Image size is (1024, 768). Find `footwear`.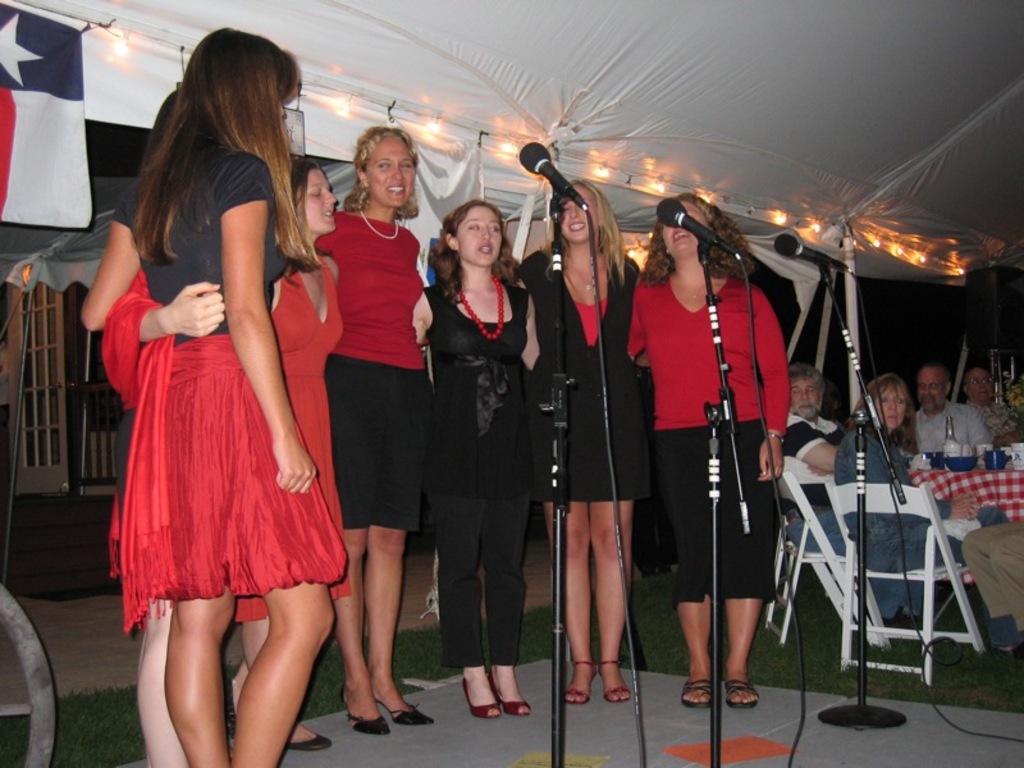
pyautogui.locateOnScreen(563, 658, 602, 703).
